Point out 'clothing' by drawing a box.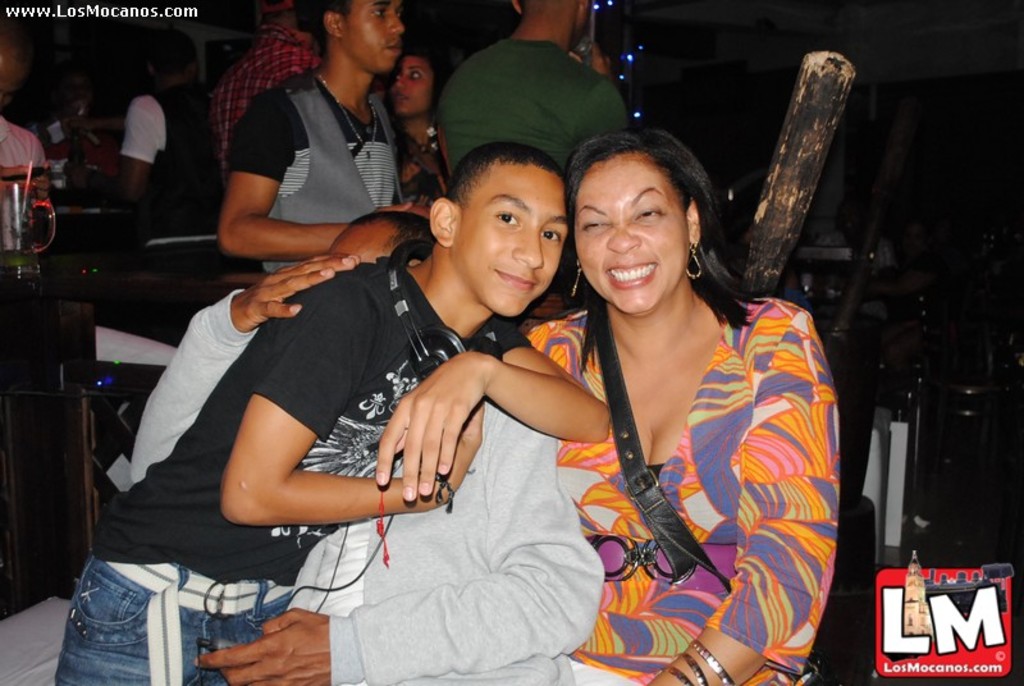
0 115 45 250.
